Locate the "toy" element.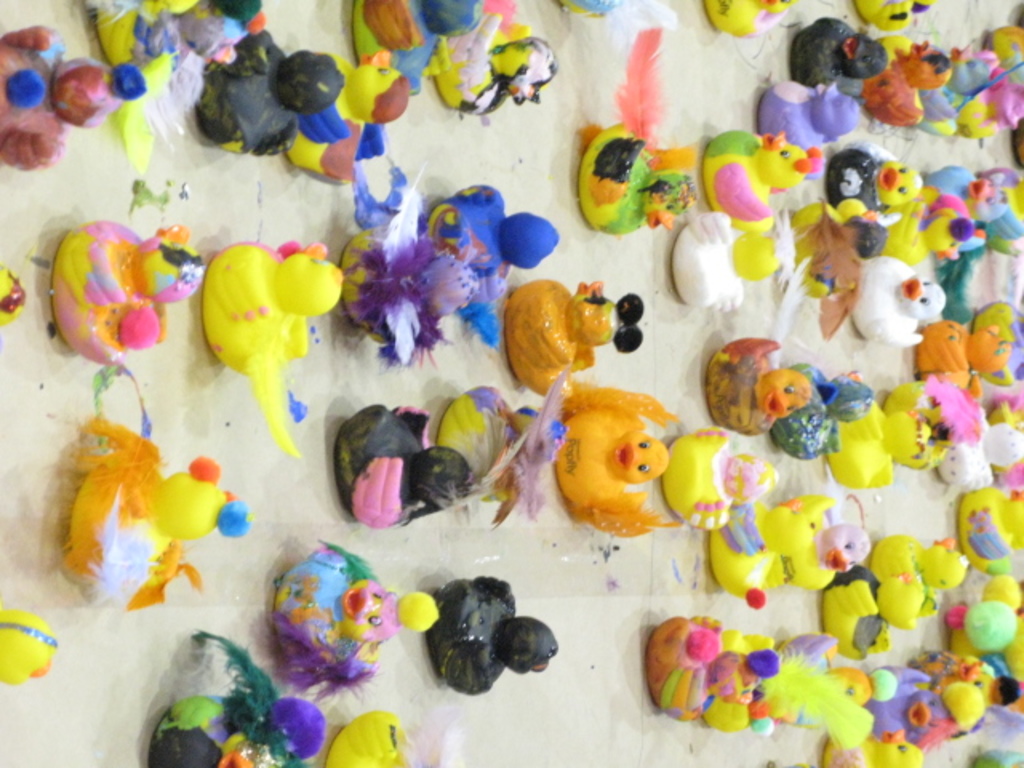
Element bbox: 853, 0, 938, 32.
